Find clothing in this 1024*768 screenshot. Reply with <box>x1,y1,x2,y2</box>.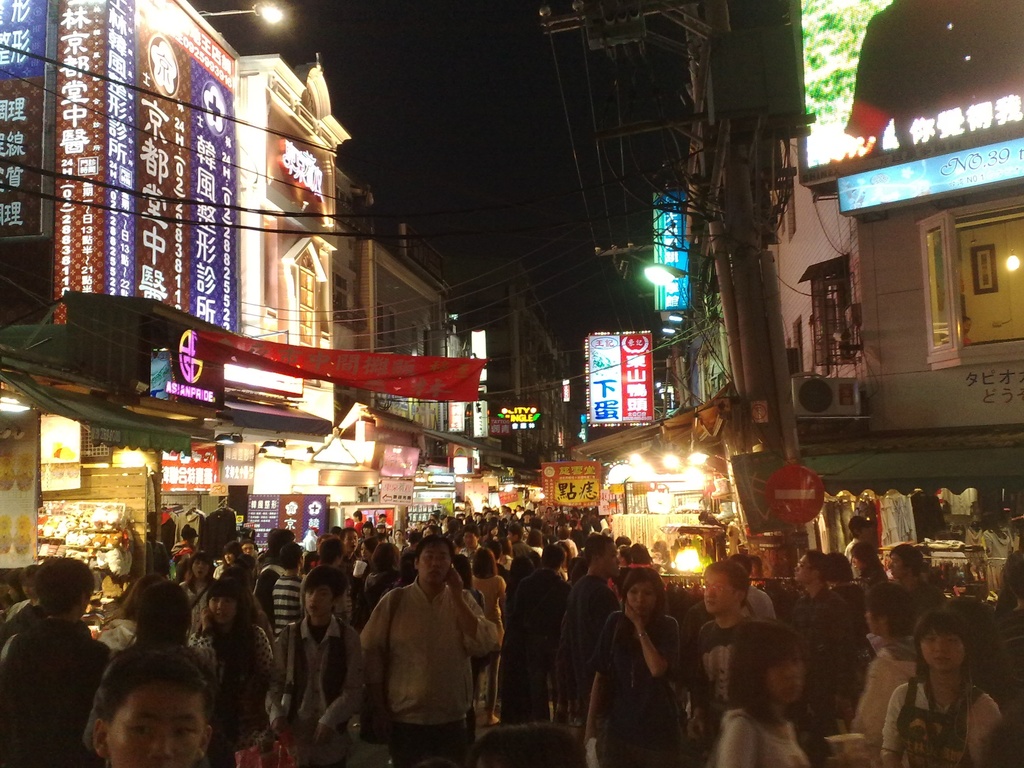
<box>593,598,685,767</box>.
